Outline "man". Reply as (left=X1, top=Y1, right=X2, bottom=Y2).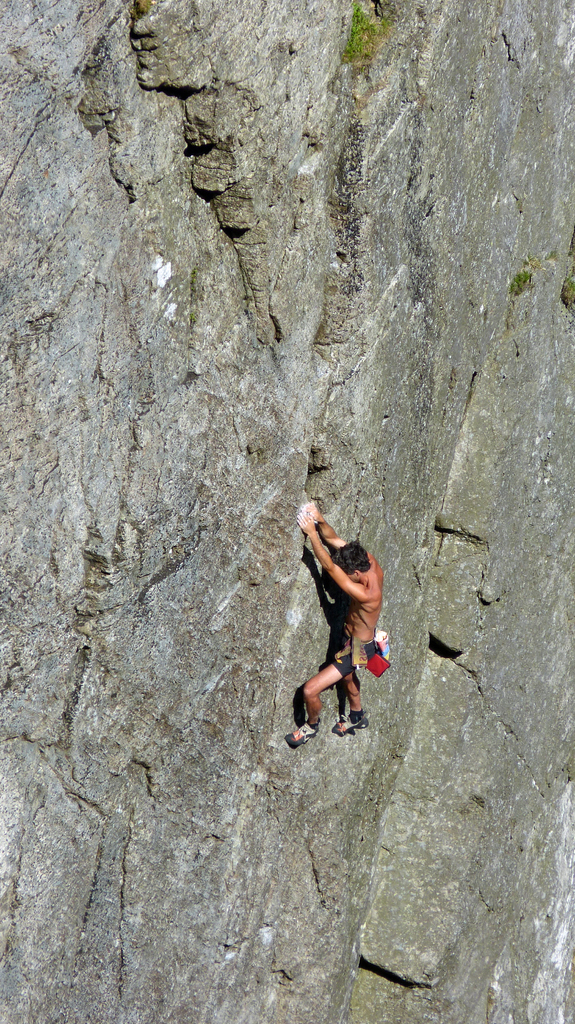
(left=279, top=508, right=395, bottom=756).
